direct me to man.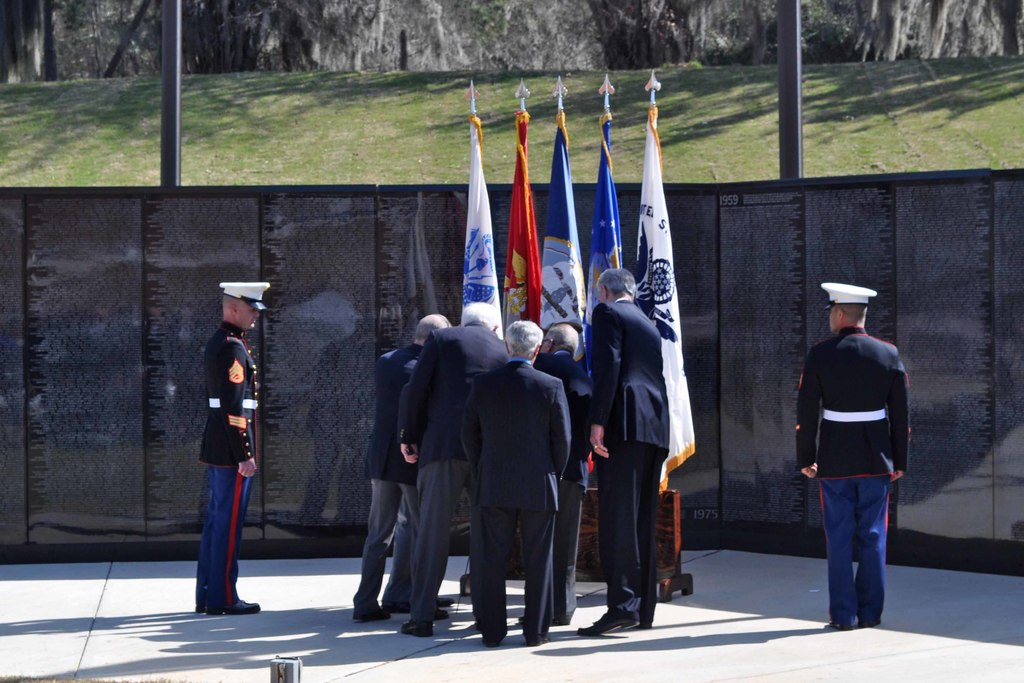
Direction: 401 299 511 634.
